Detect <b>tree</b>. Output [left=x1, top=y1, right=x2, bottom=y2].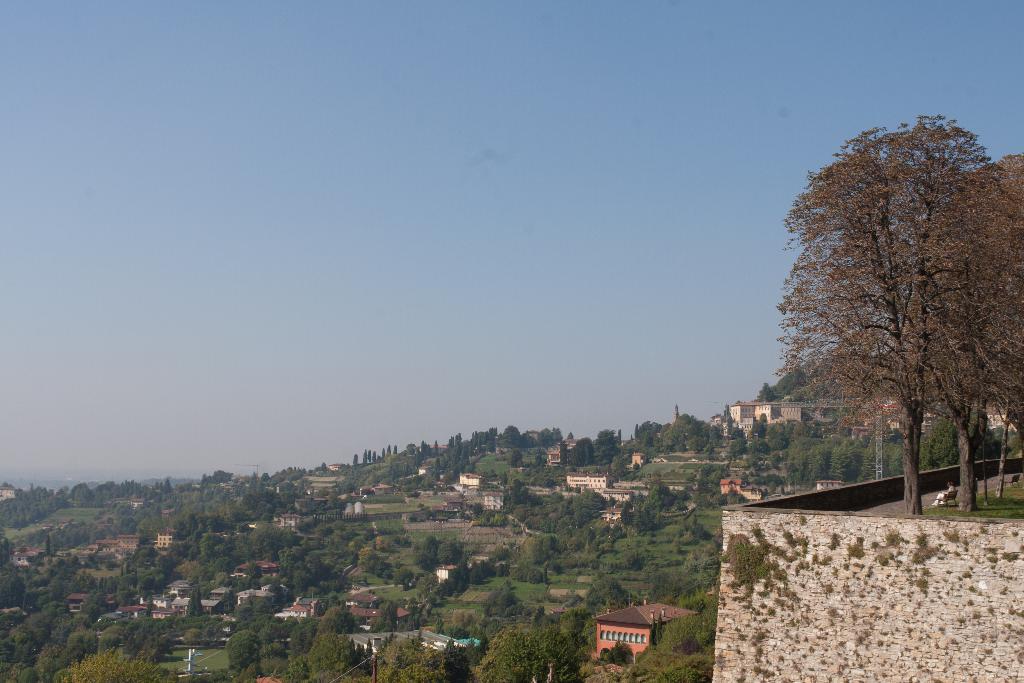
[left=7, top=478, right=72, bottom=527].
